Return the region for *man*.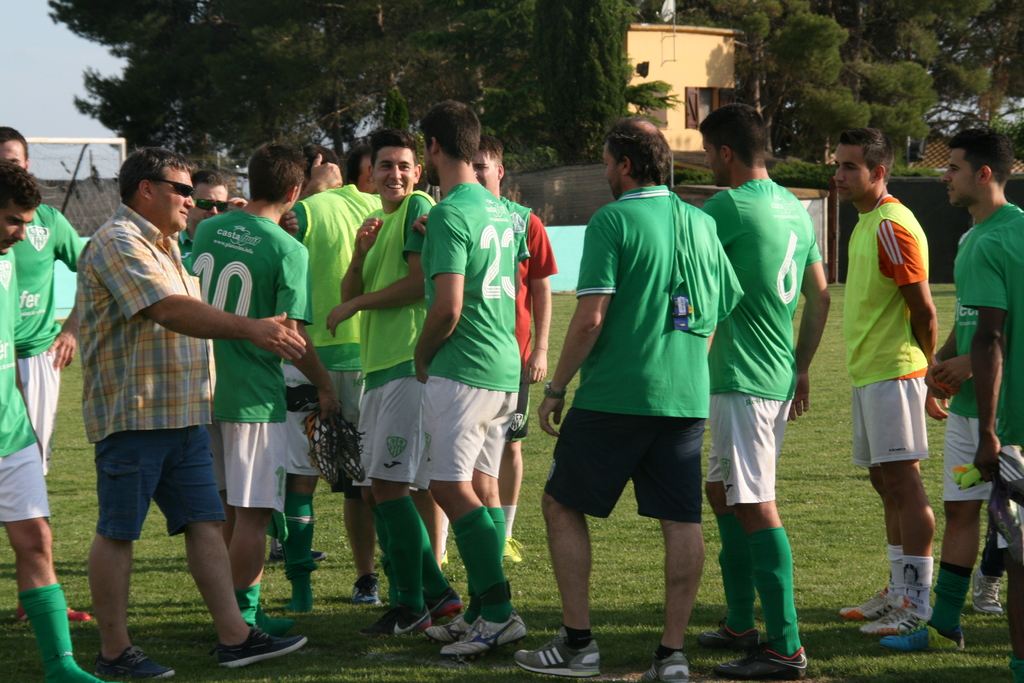
locate(72, 144, 284, 660).
